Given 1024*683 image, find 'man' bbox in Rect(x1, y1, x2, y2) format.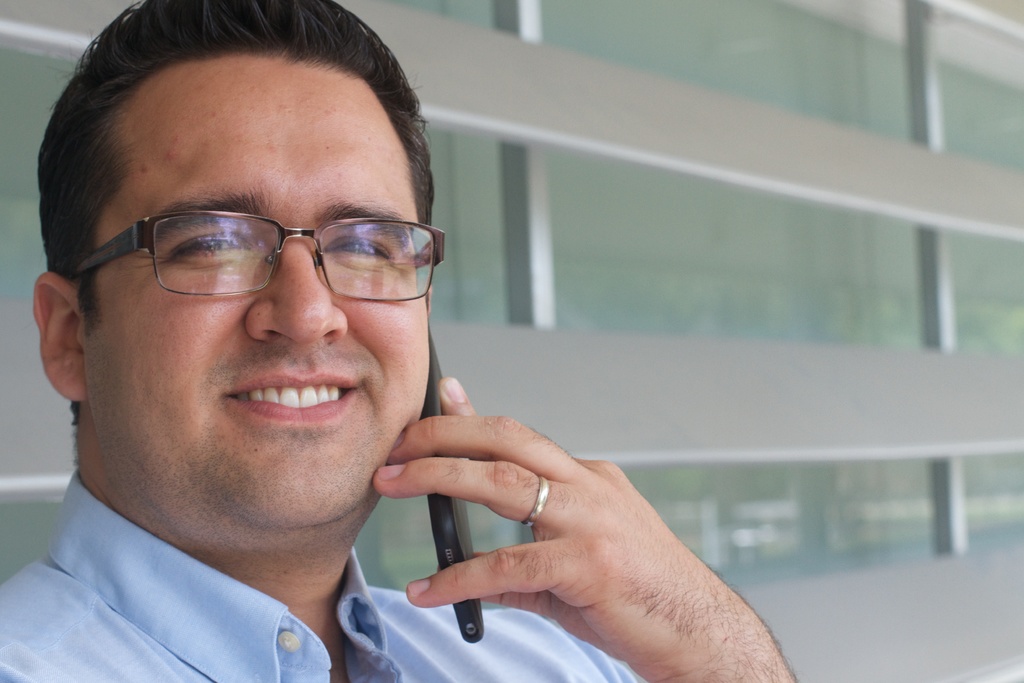
Rect(0, 56, 705, 682).
